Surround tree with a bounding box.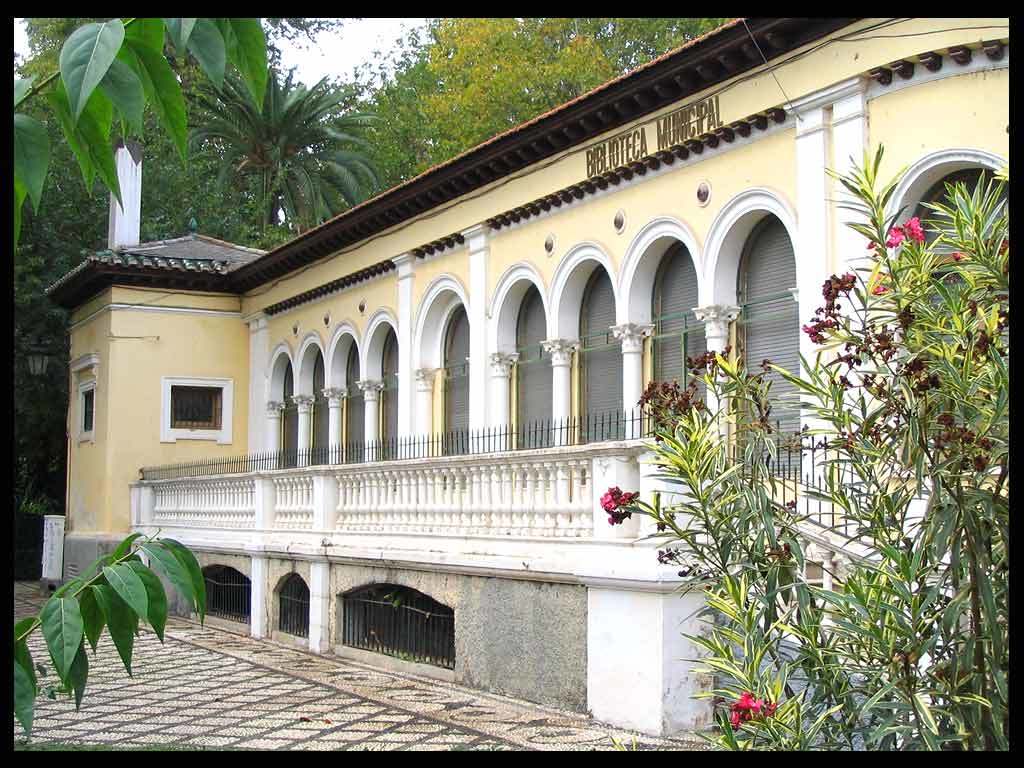
<bbox>600, 139, 1012, 753</bbox>.
